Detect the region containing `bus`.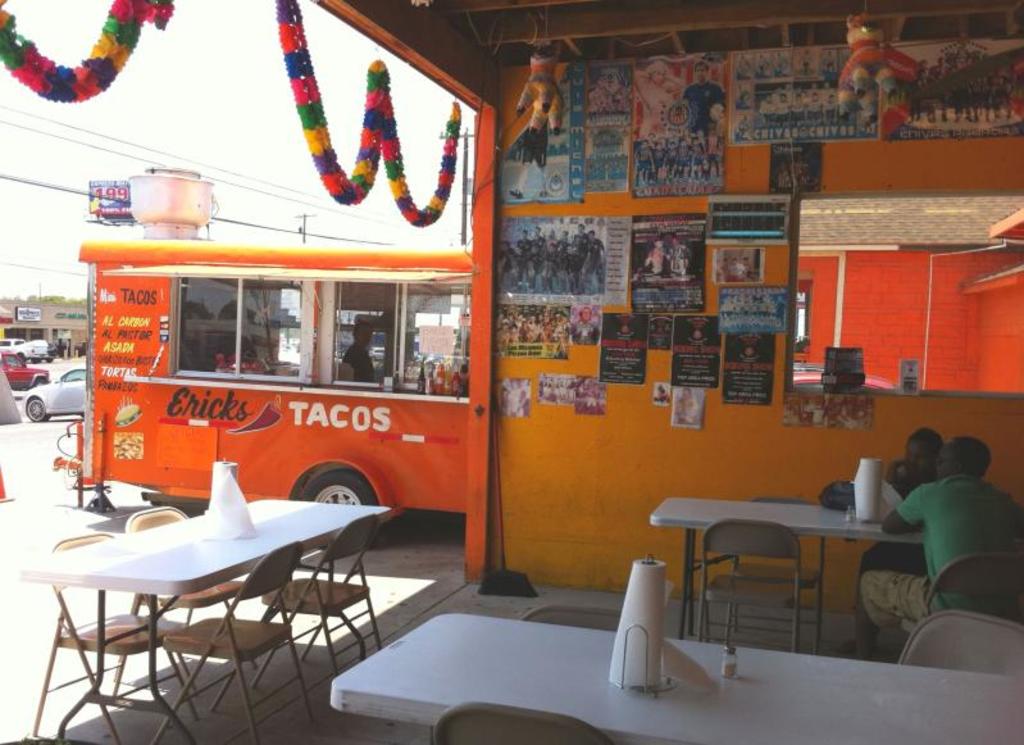
(left=68, top=237, right=472, bottom=555).
